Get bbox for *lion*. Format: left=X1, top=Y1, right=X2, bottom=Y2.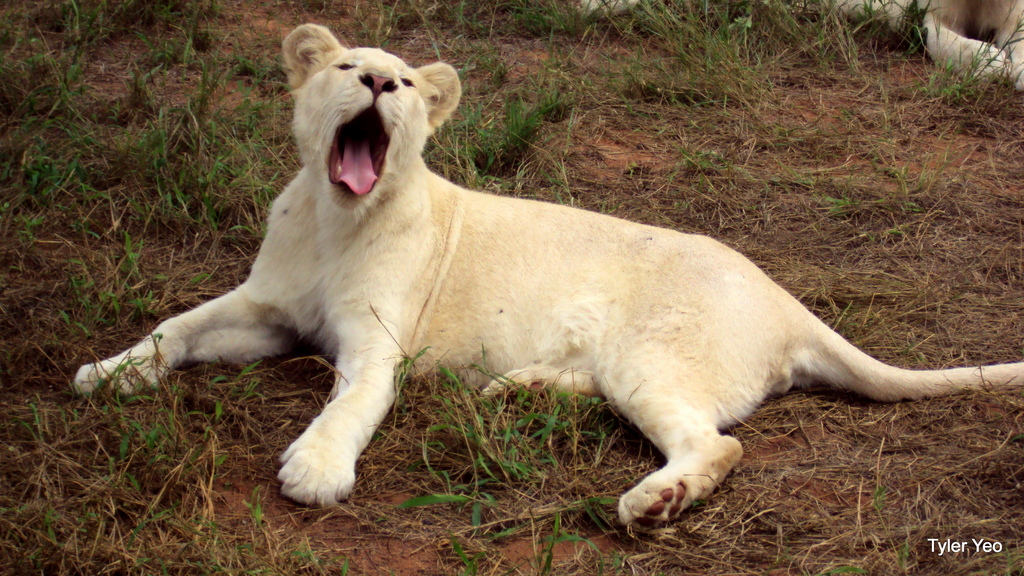
left=71, top=24, right=1023, bottom=528.
